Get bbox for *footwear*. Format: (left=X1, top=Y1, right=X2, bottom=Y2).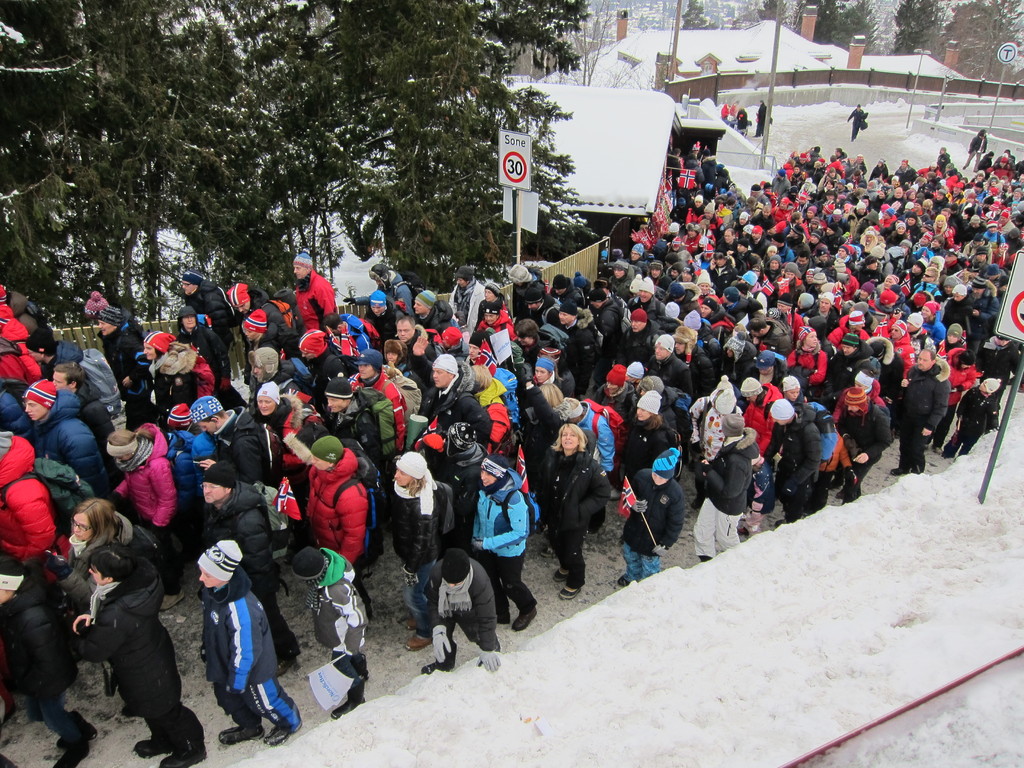
(left=538, top=545, right=556, bottom=554).
